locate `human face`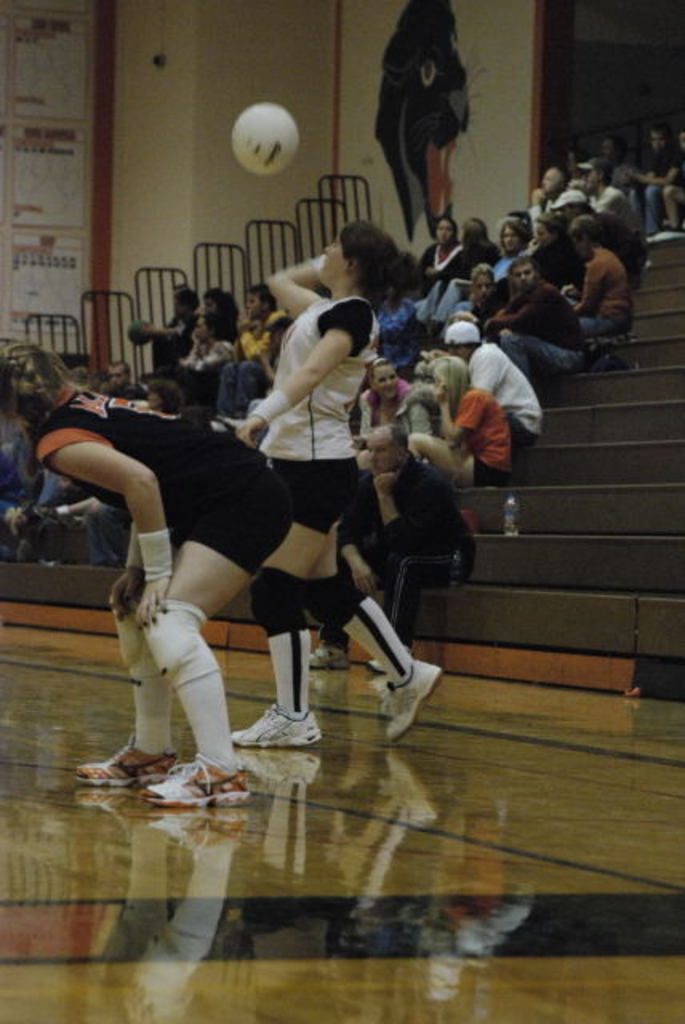
{"left": 375, "top": 366, "right": 395, "bottom": 395}
